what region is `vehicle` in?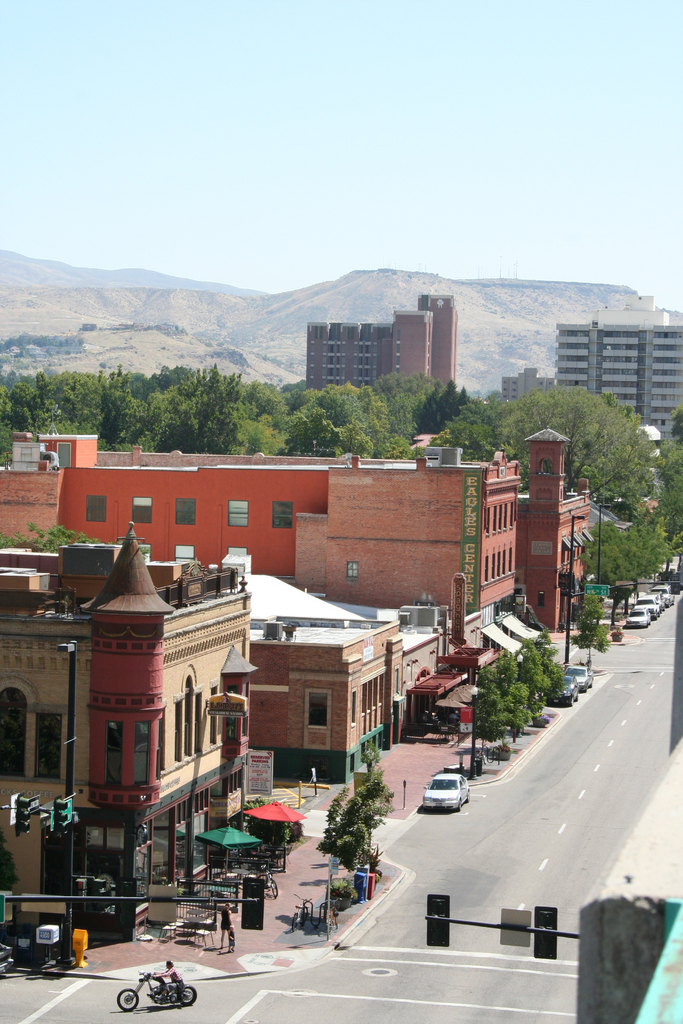
select_region(115, 964, 197, 1008).
